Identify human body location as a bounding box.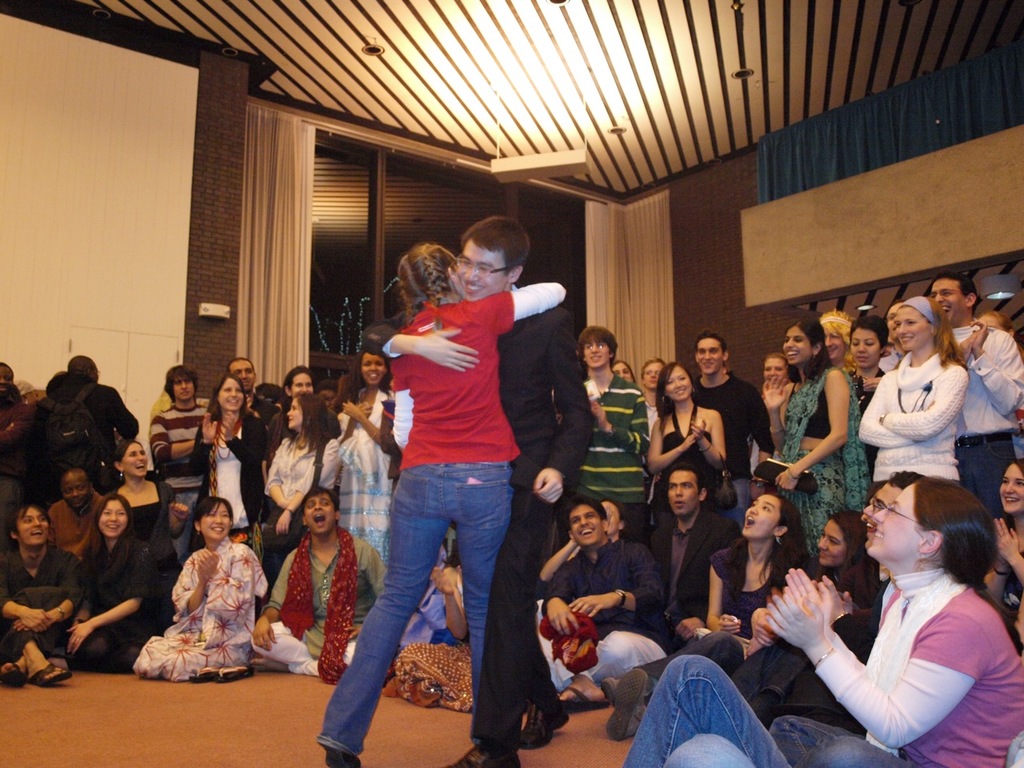
(left=734, top=473, right=922, bottom=719).
